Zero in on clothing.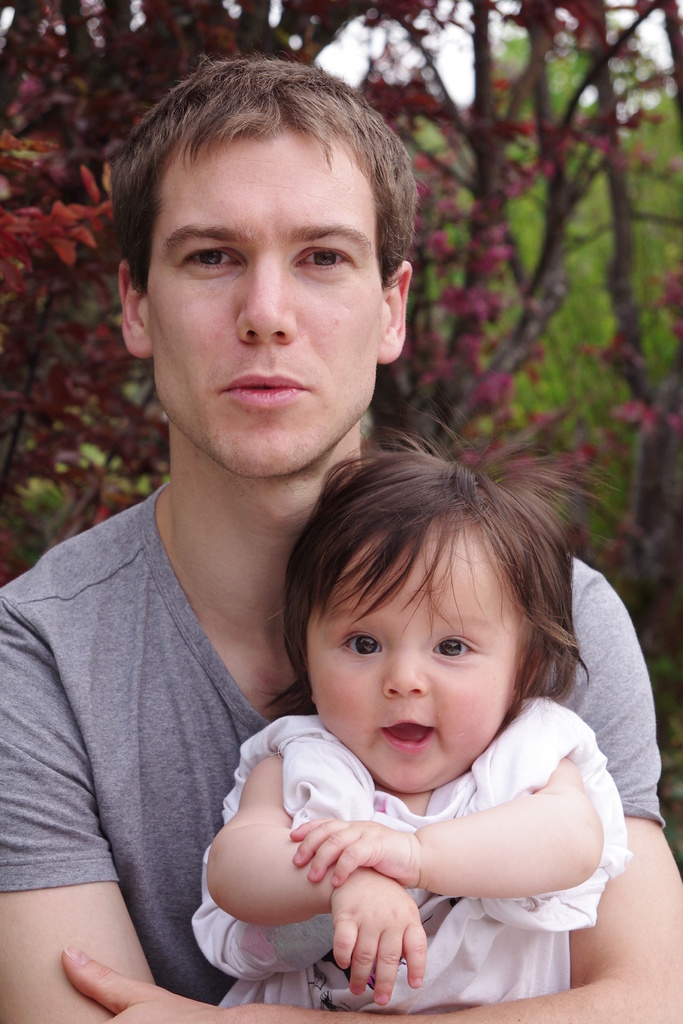
Zeroed in: {"x1": 0, "y1": 479, "x2": 666, "y2": 1011}.
